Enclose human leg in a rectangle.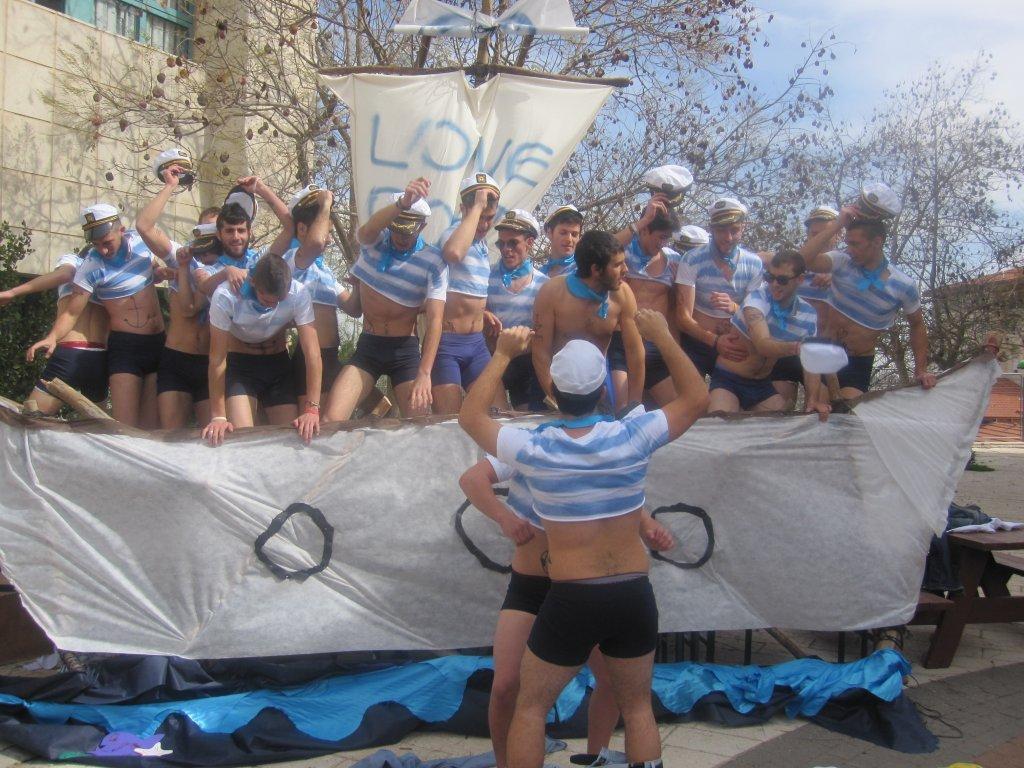
locate(430, 353, 459, 412).
